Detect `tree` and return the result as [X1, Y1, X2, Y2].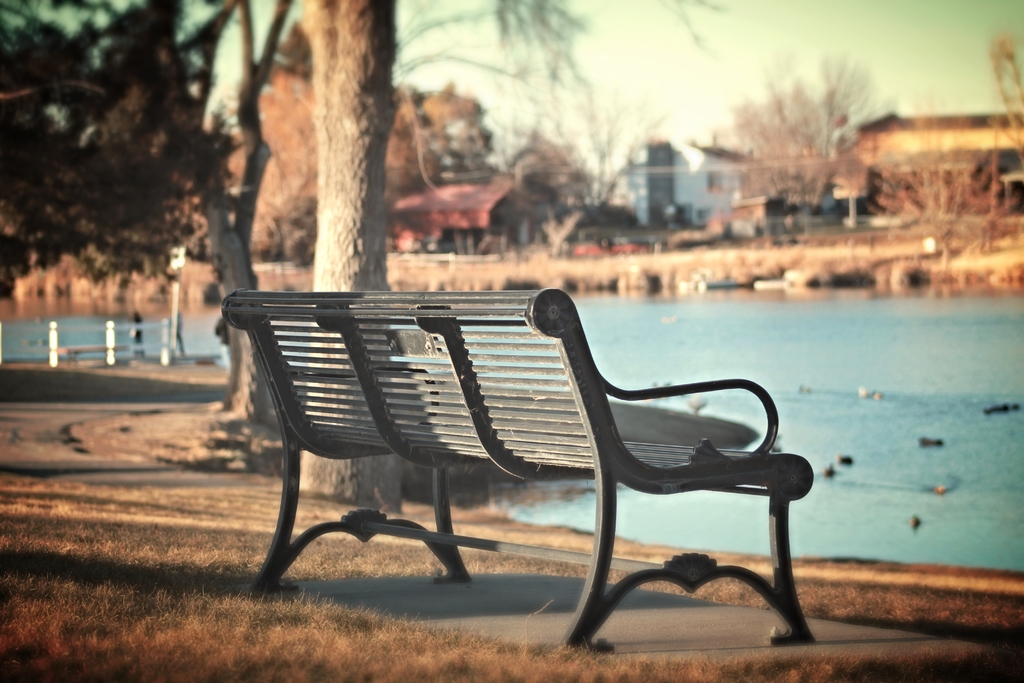
[988, 33, 1023, 174].
